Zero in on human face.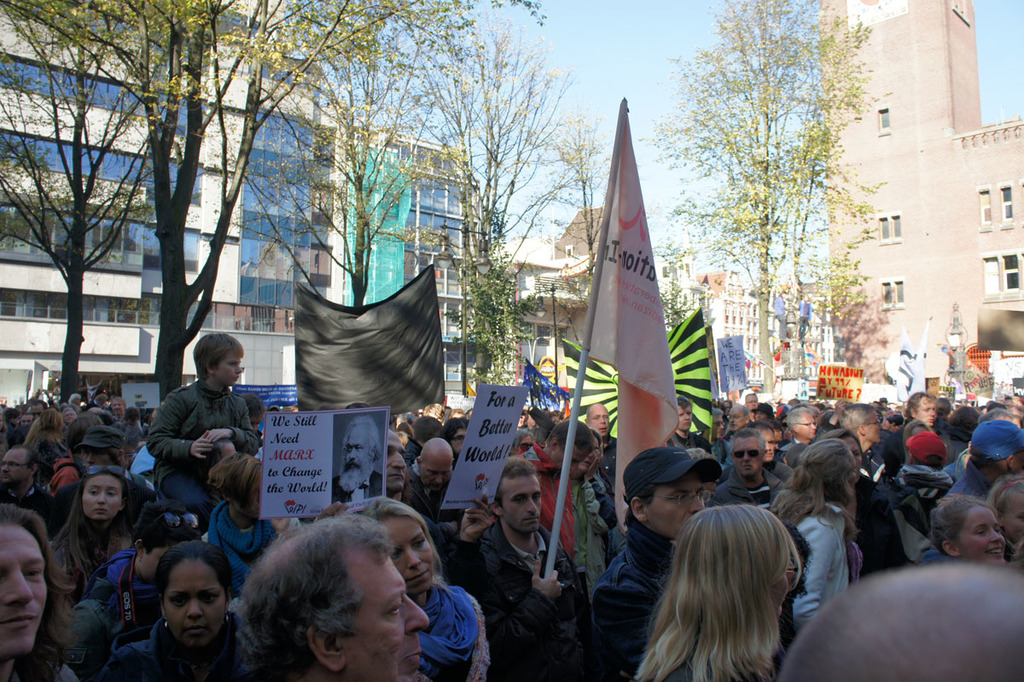
Zeroed in: detection(22, 410, 32, 424).
